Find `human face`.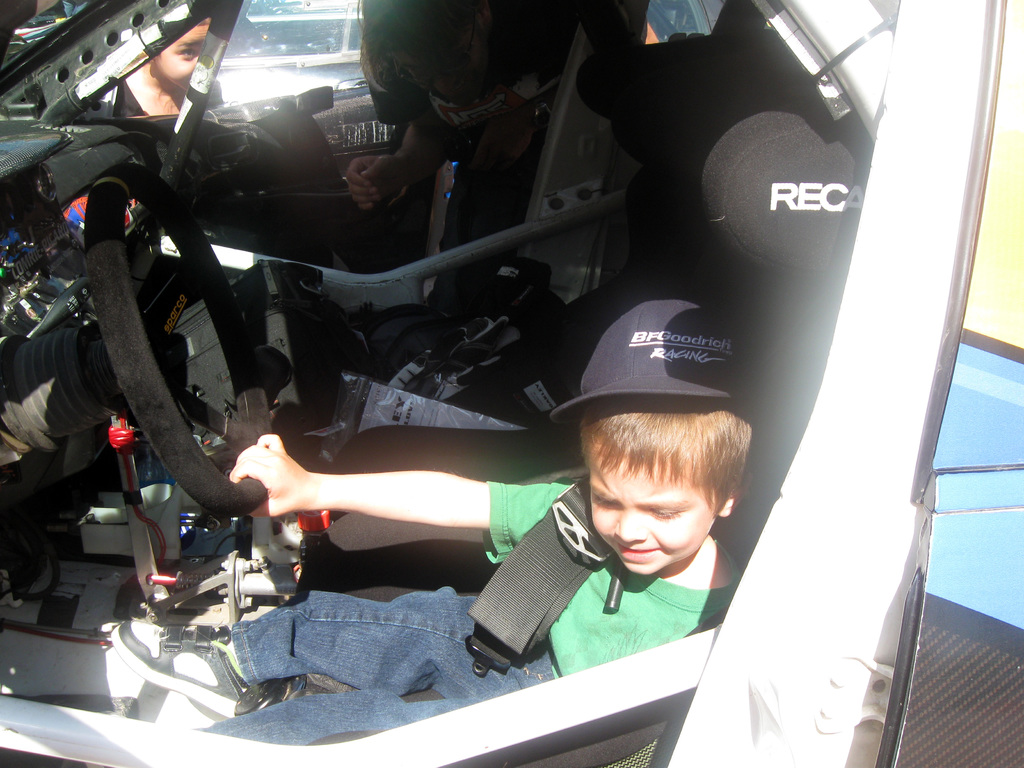
pyautogui.locateOnScreen(593, 442, 715, 576).
